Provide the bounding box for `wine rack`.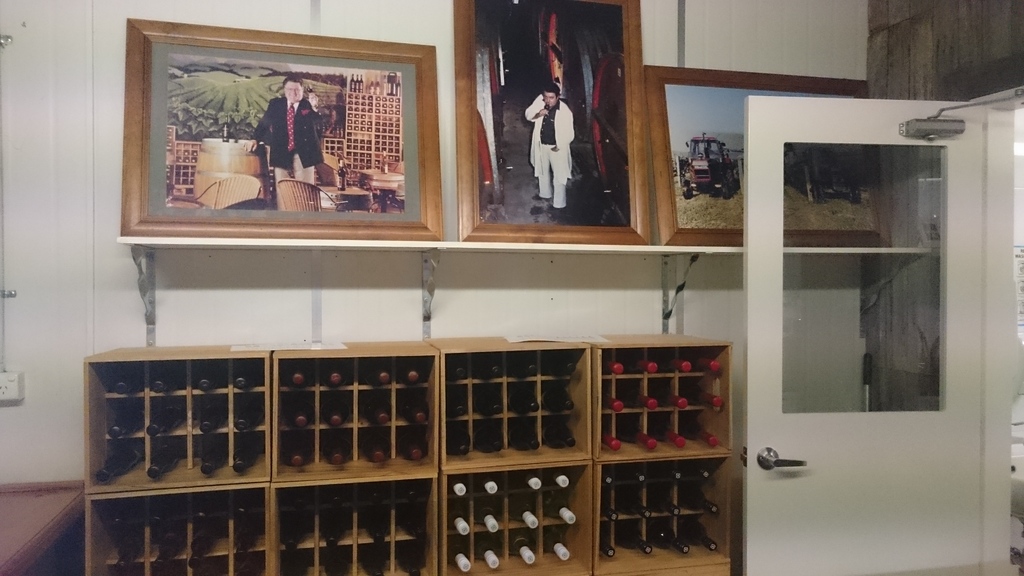
bbox(269, 476, 444, 575).
